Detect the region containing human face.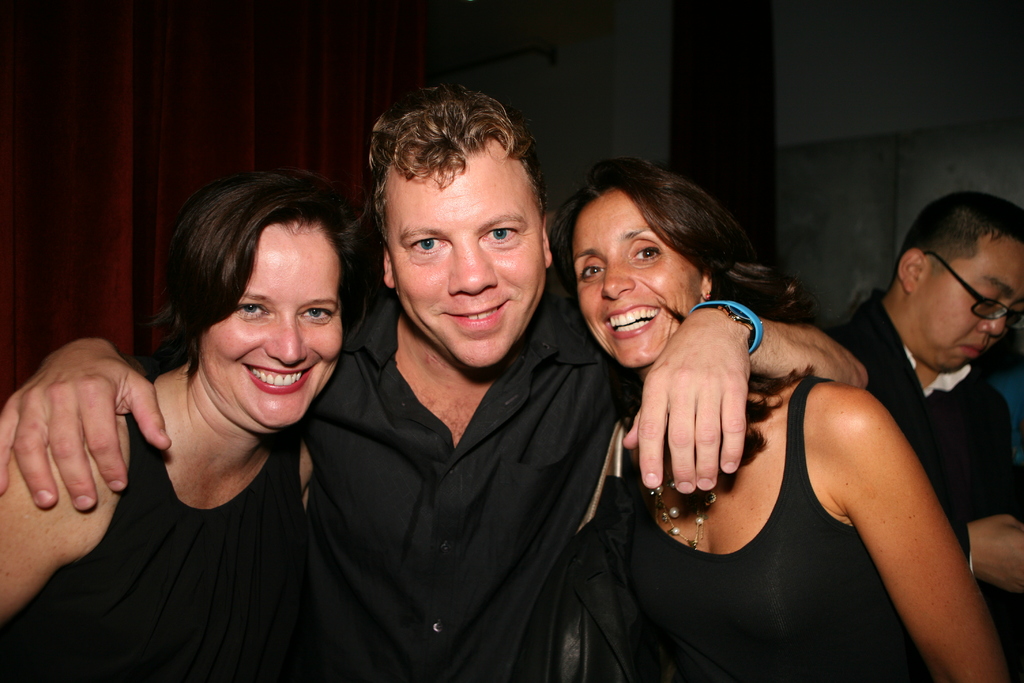
box=[915, 239, 1023, 370].
